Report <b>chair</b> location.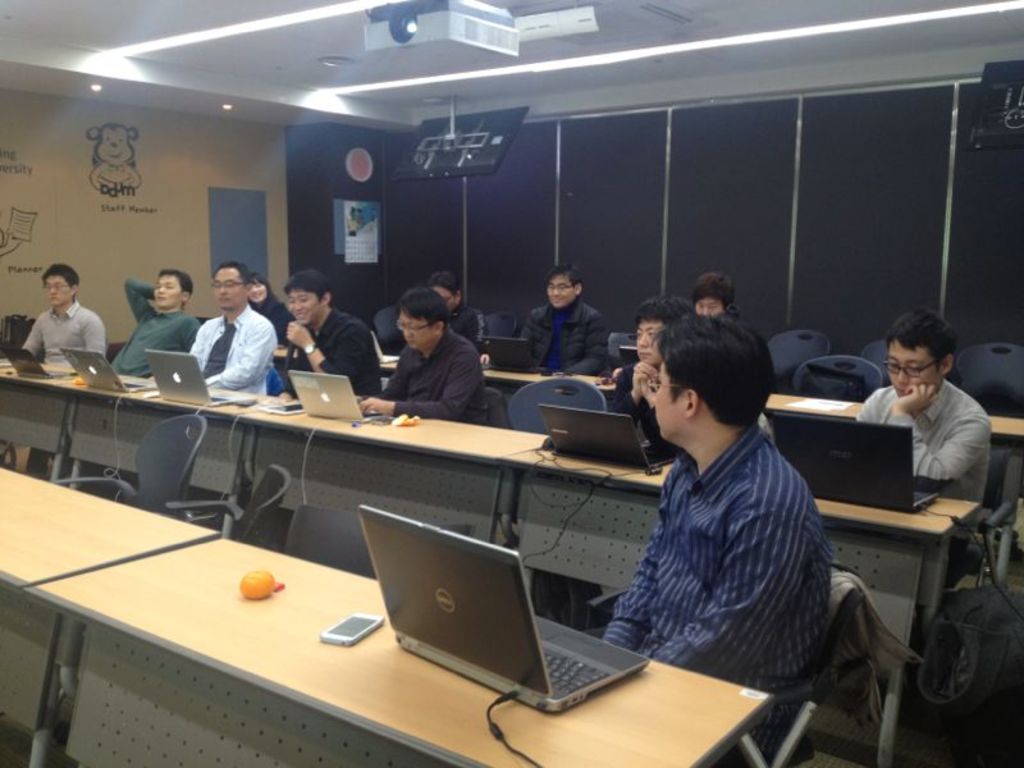
Report: x1=946, y1=344, x2=1023, y2=439.
